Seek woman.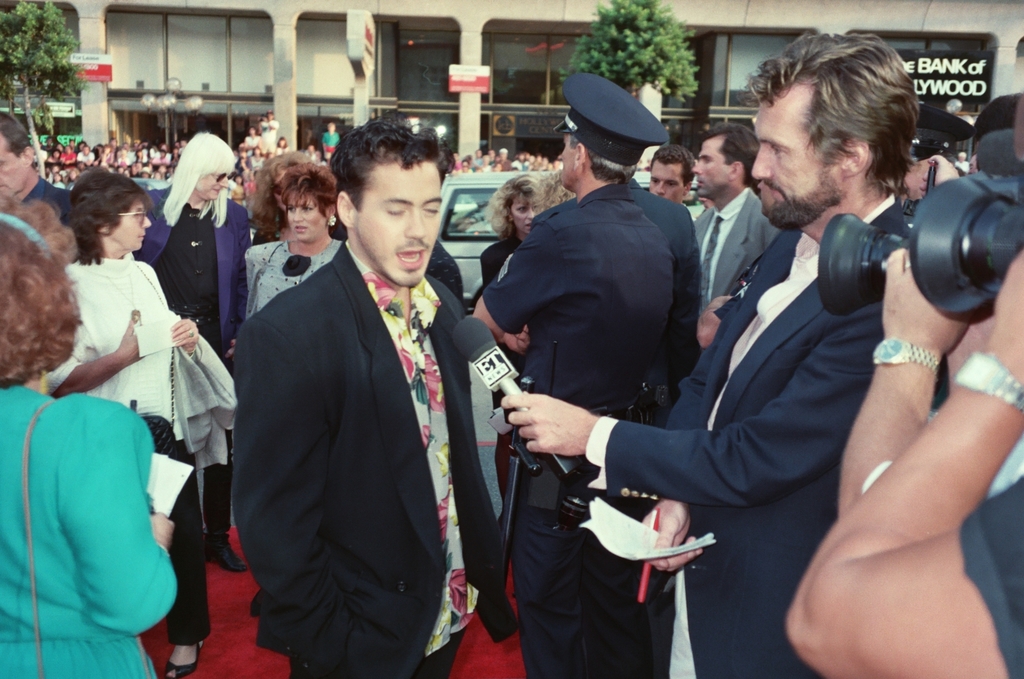
l=233, t=160, r=351, b=314.
